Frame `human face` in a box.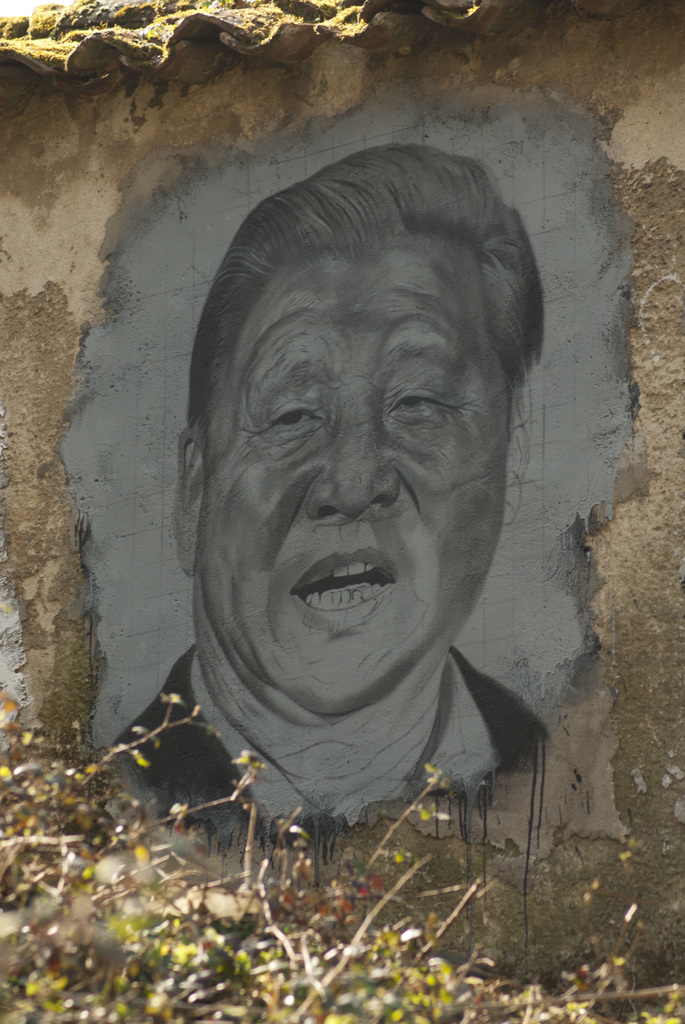
BBox(214, 255, 506, 715).
